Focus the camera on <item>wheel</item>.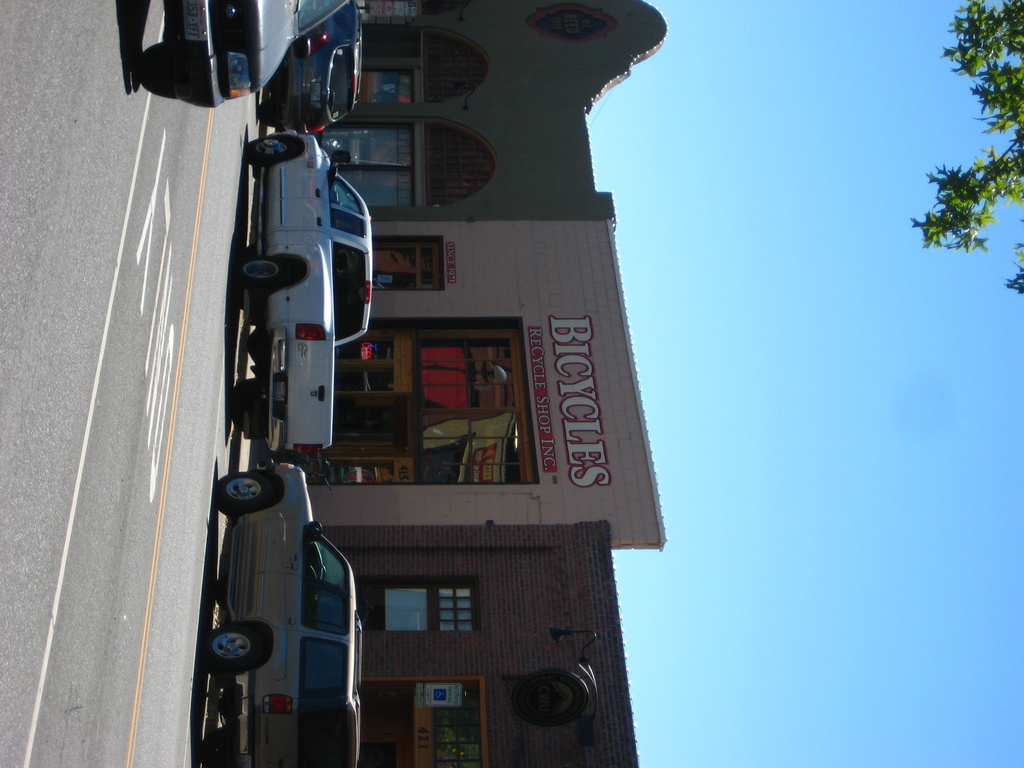
Focus region: (left=242, top=126, right=306, bottom=166).
